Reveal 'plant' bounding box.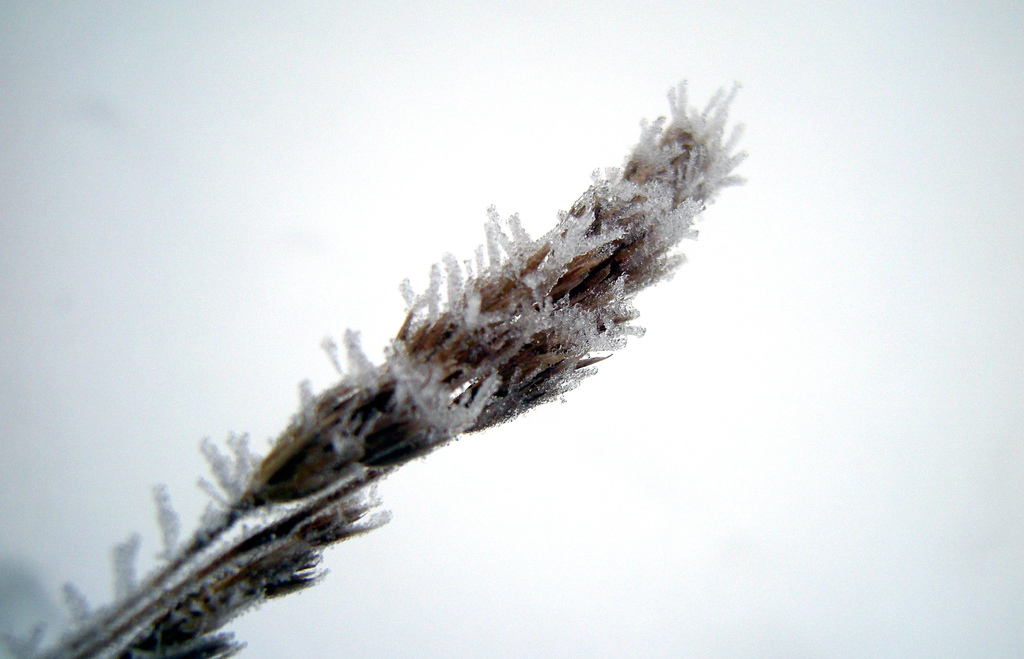
Revealed: 0/67/754/651.
